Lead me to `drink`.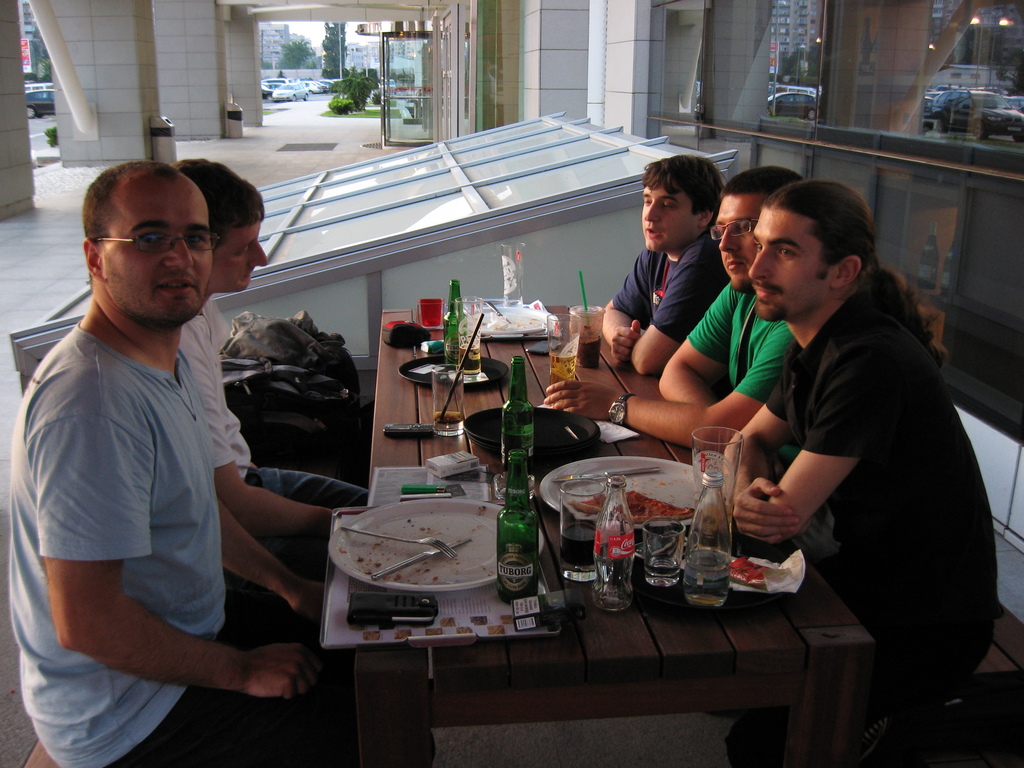
Lead to 550/314/579/388.
